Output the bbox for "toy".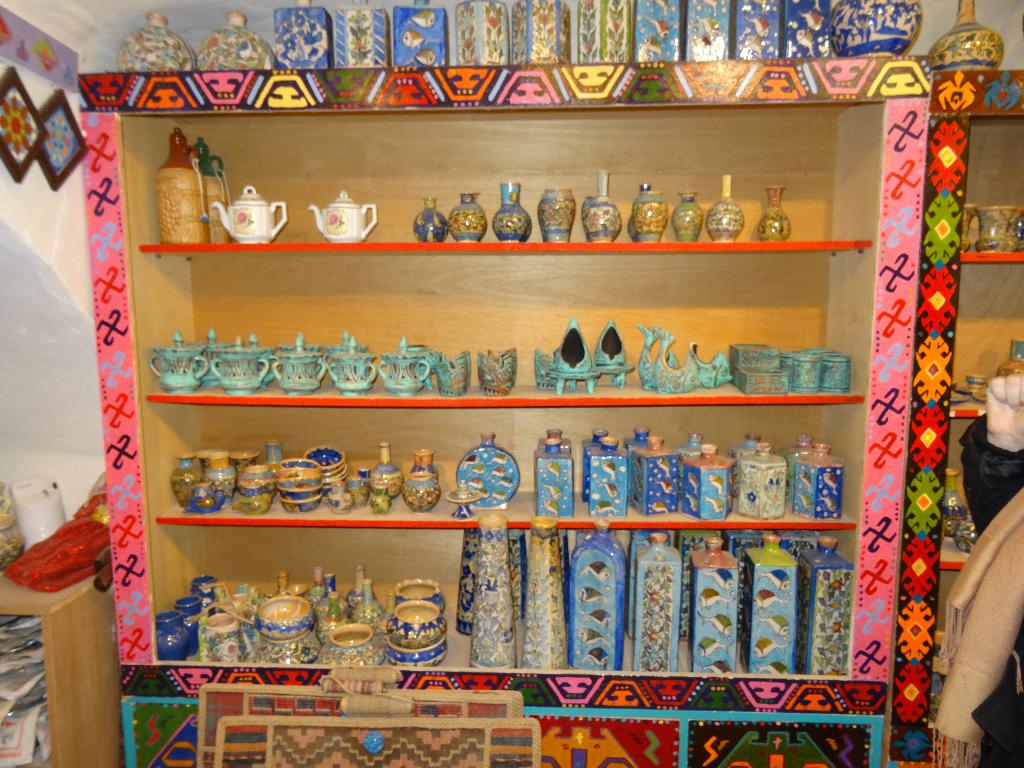
(left=508, top=0, right=571, bottom=65).
